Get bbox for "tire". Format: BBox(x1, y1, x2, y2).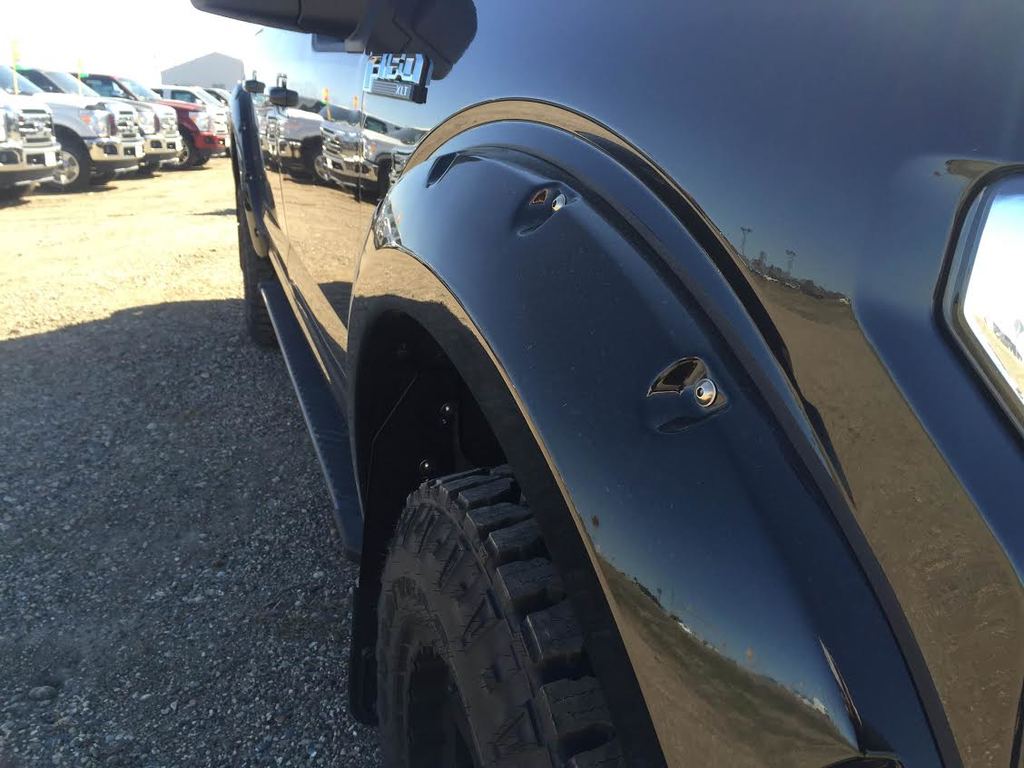
BBox(0, 182, 37, 203).
